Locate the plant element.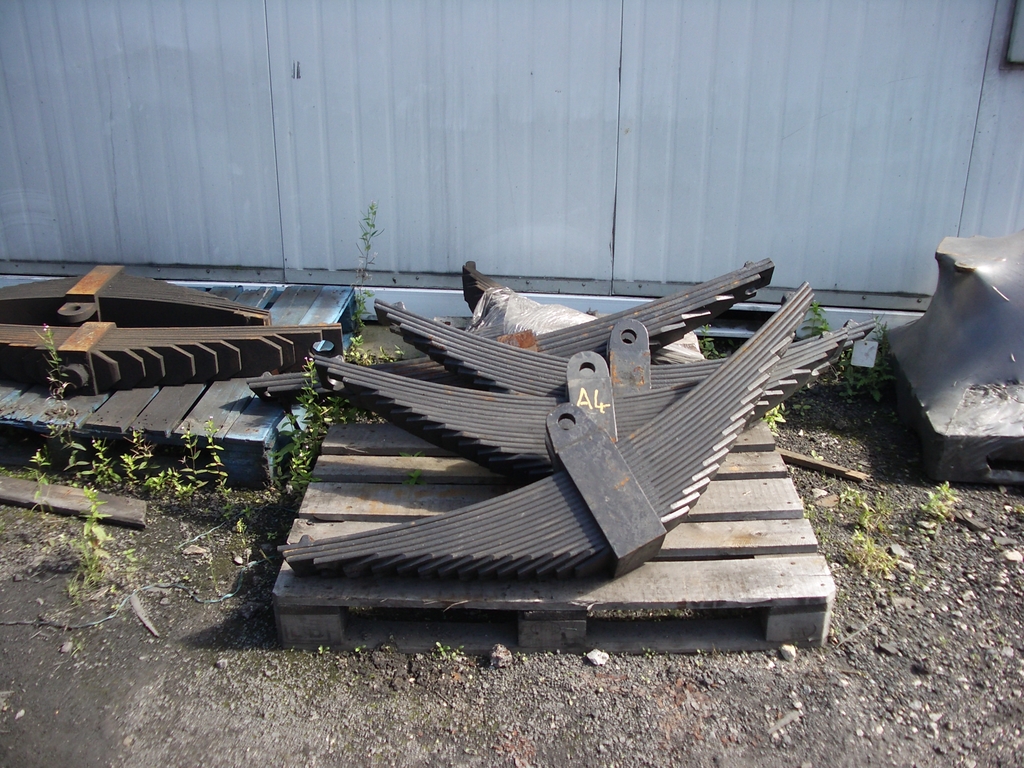
Element bbox: bbox=(129, 428, 156, 460).
